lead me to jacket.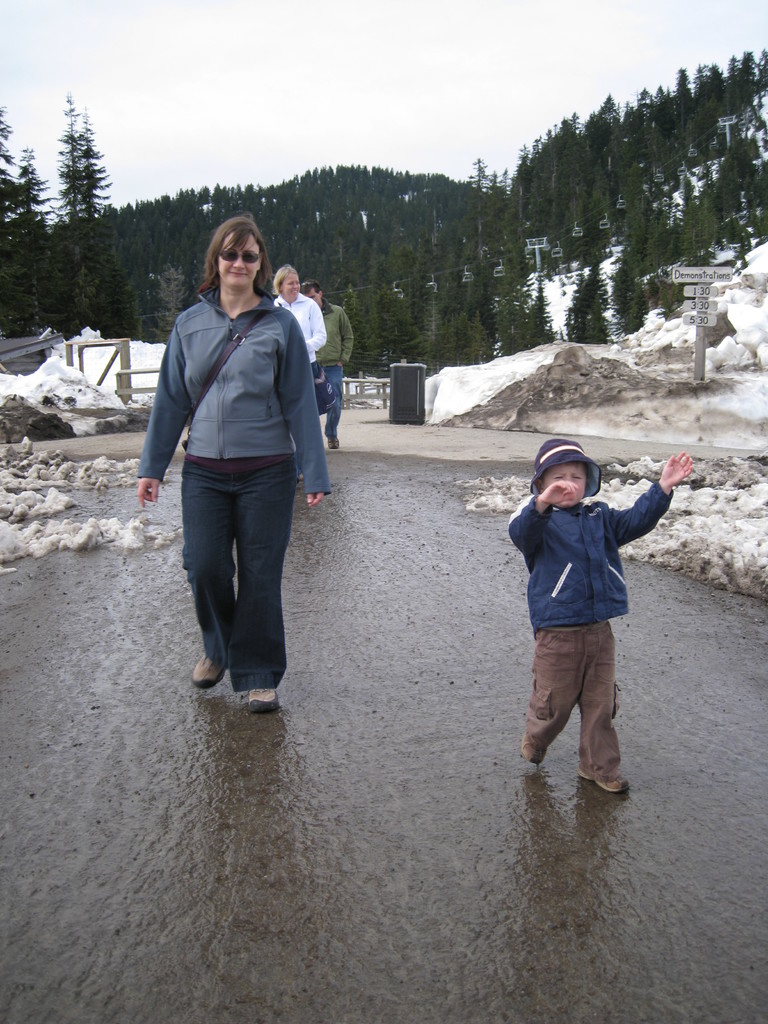
Lead to bbox=[512, 477, 678, 629].
